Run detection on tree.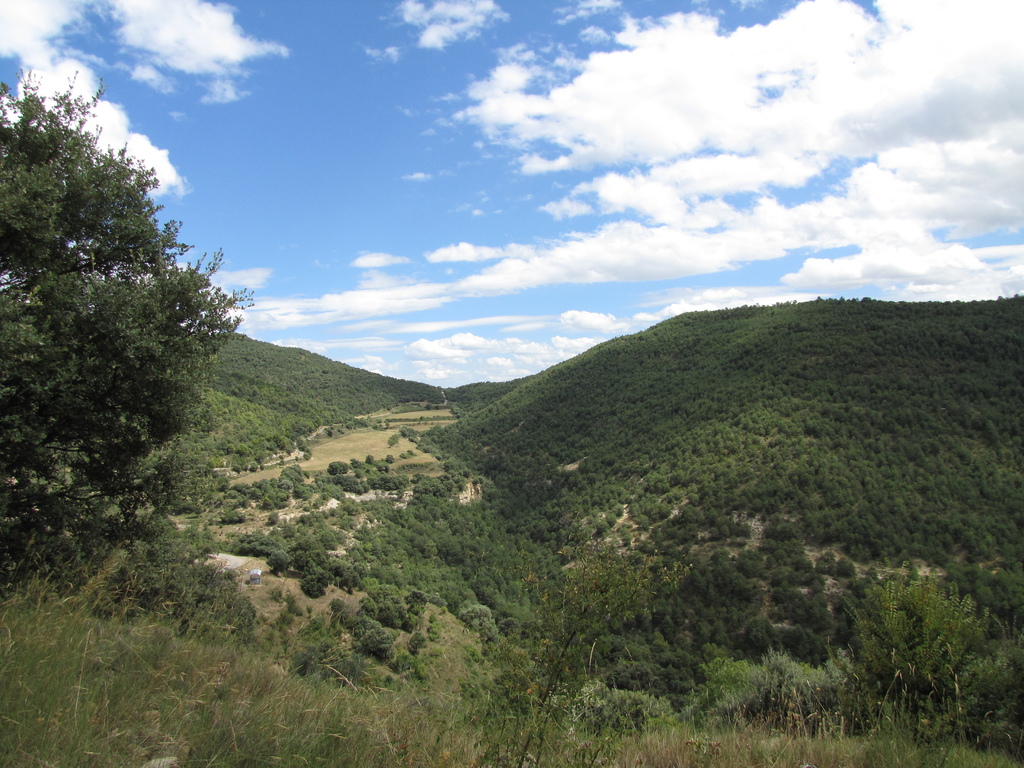
Result: bbox(0, 66, 259, 557).
